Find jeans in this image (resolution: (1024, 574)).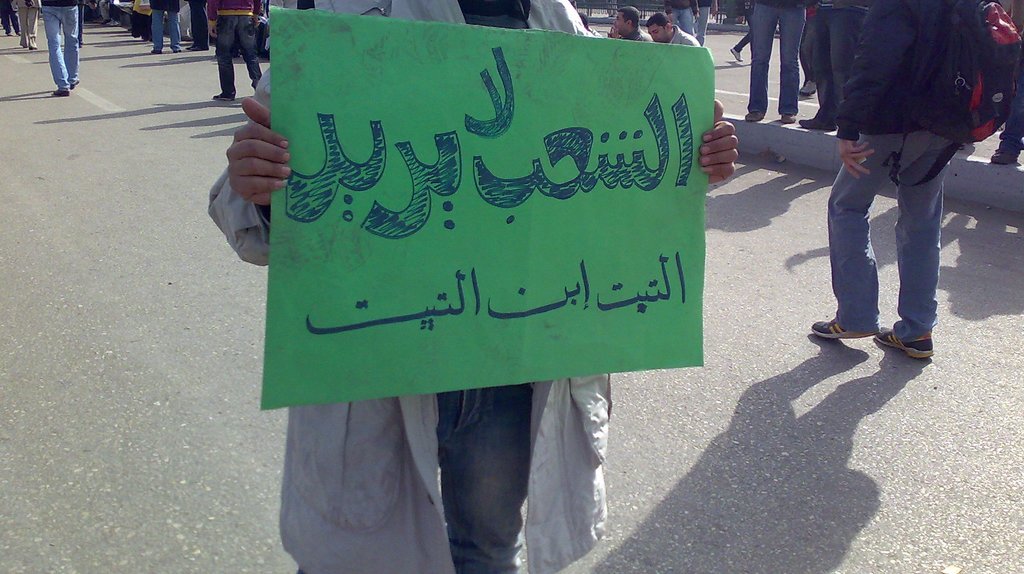
(x1=751, y1=2, x2=801, y2=113).
